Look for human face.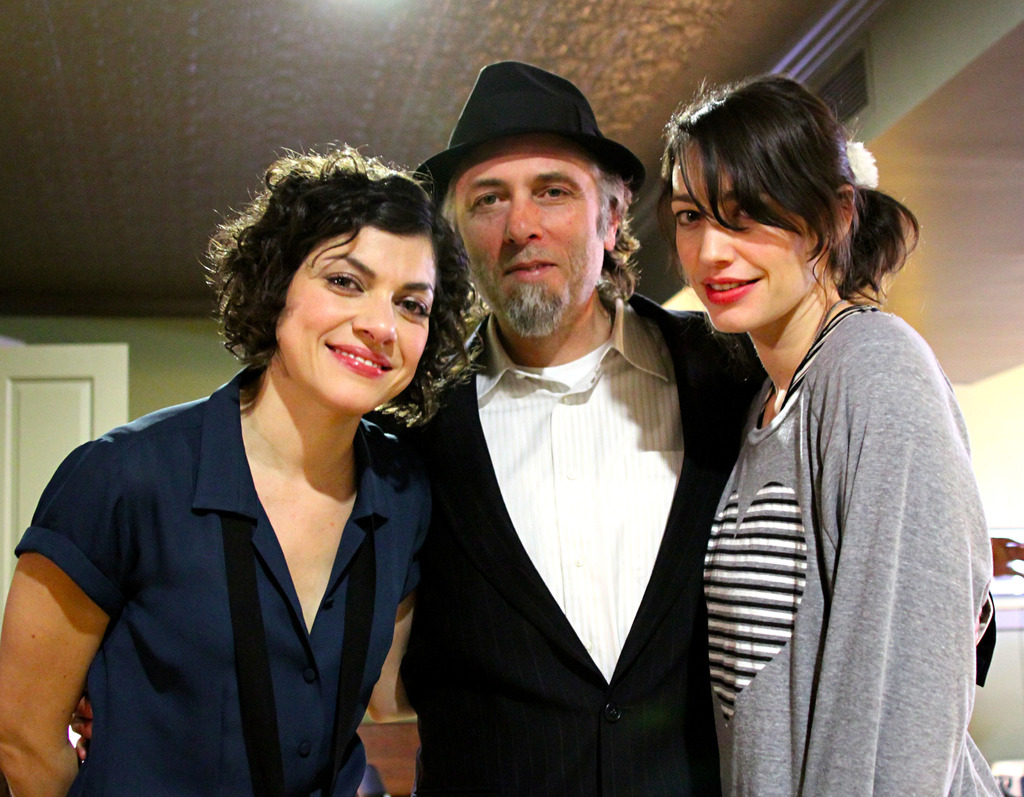
Found: x1=671 y1=134 x2=821 y2=332.
